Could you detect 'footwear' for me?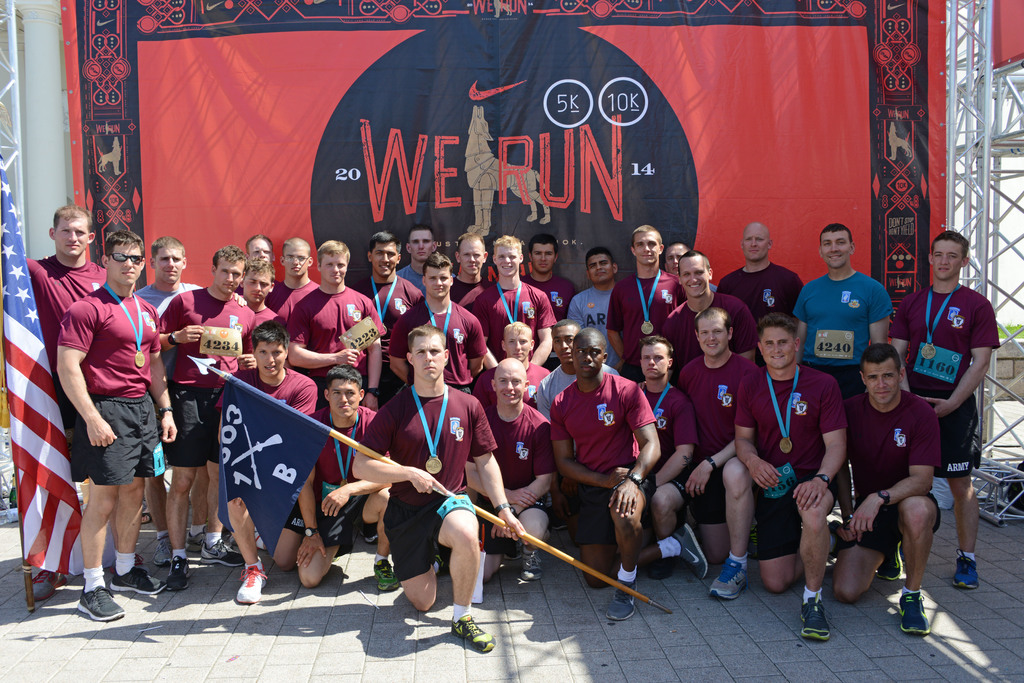
Detection result: 879,541,904,581.
